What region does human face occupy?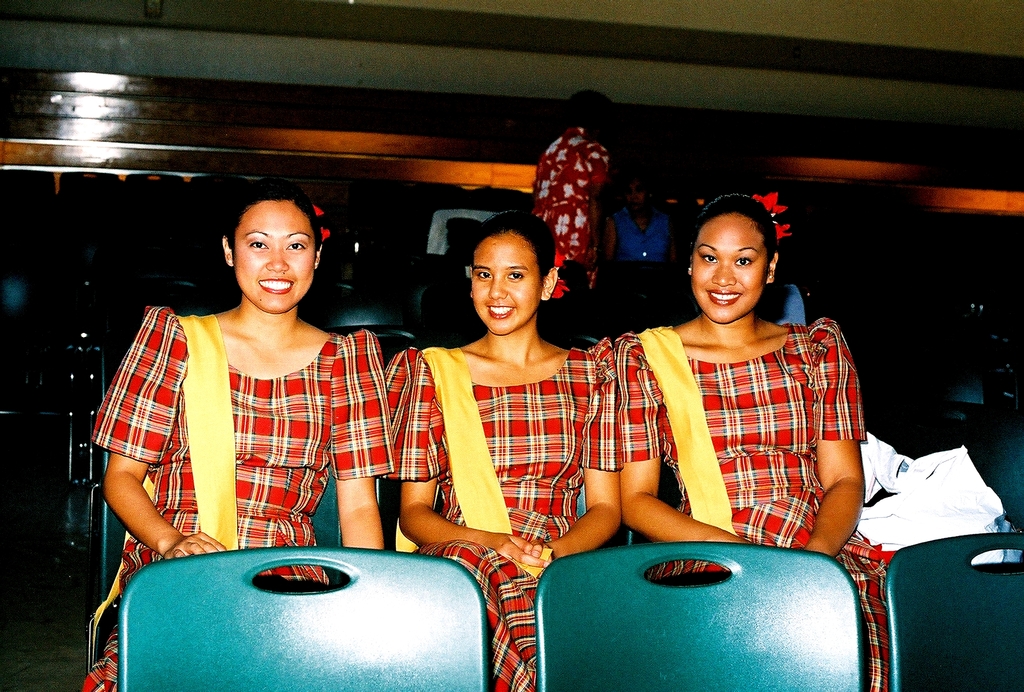
x1=233, y1=202, x2=317, y2=313.
